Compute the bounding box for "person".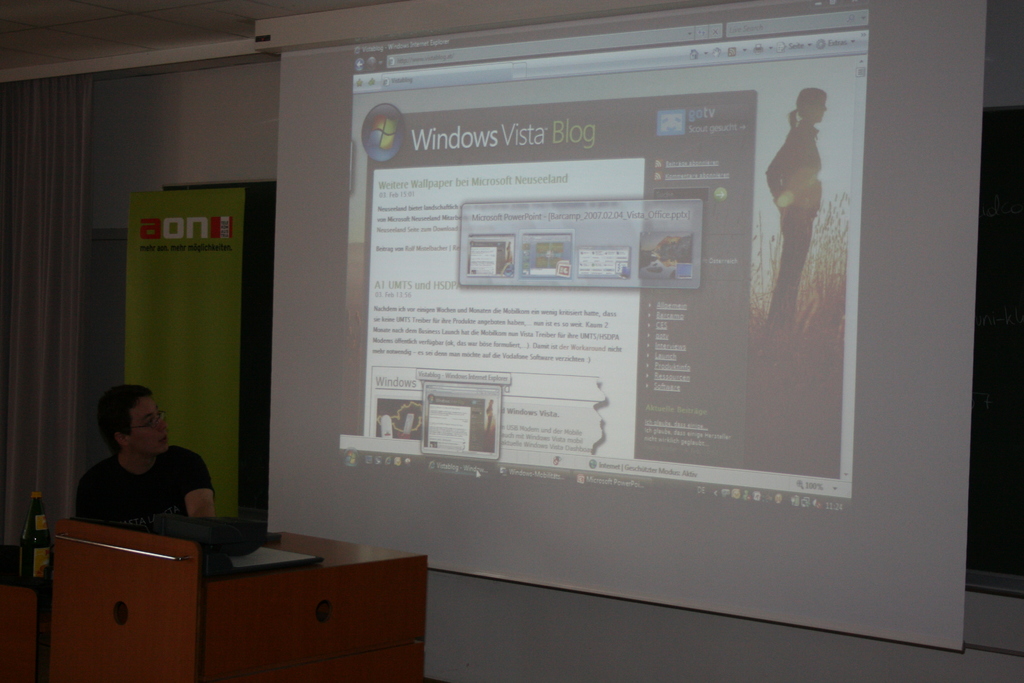
bbox=(70, 381, 204, 563).
